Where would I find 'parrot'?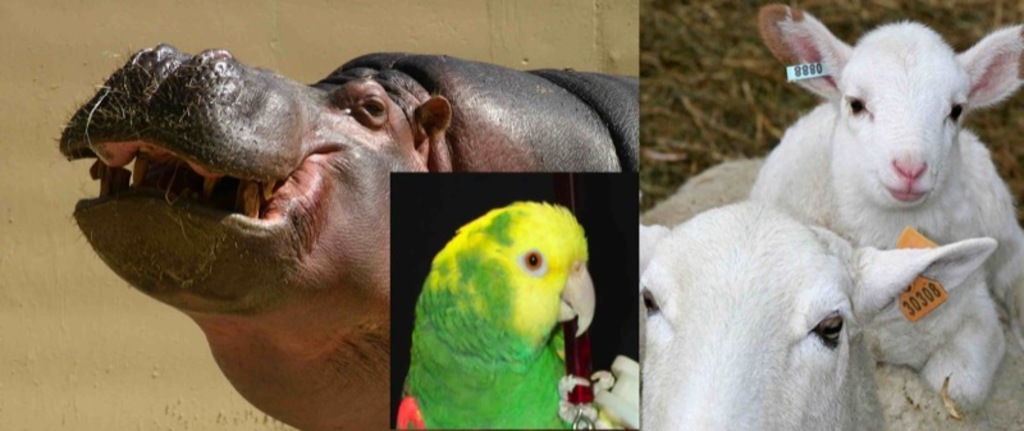
At crop(392, 201, 598, 430).
